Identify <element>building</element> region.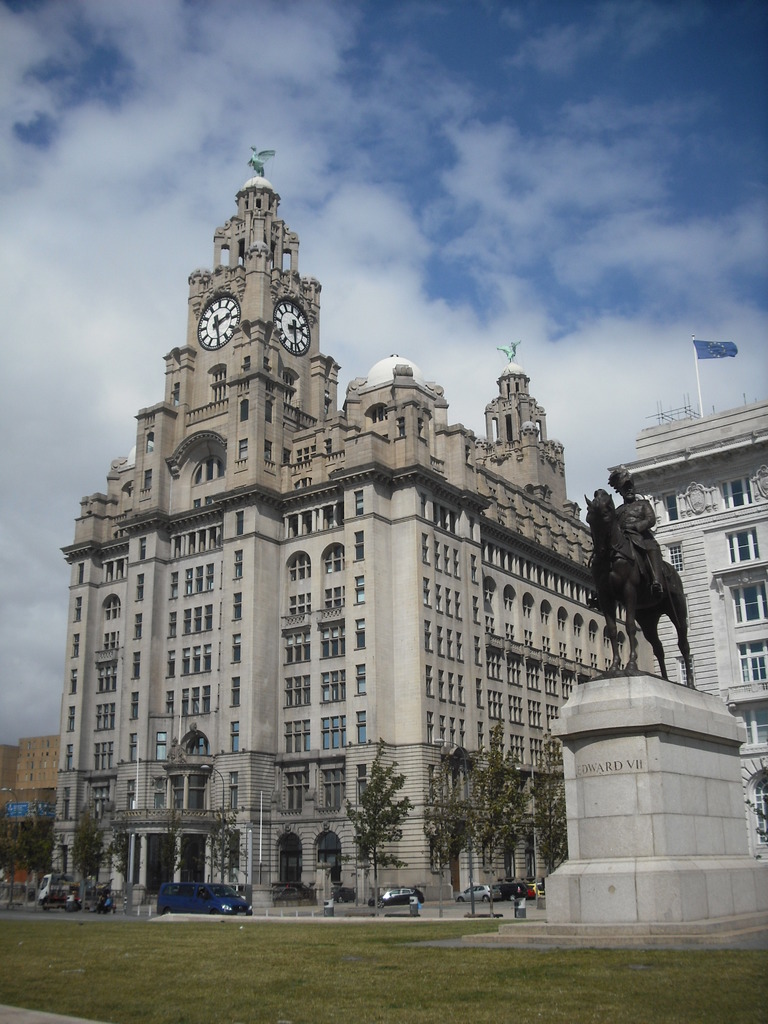
Region: {"left": 608, "top": 408, "right": 767, "bottom": 863}.
